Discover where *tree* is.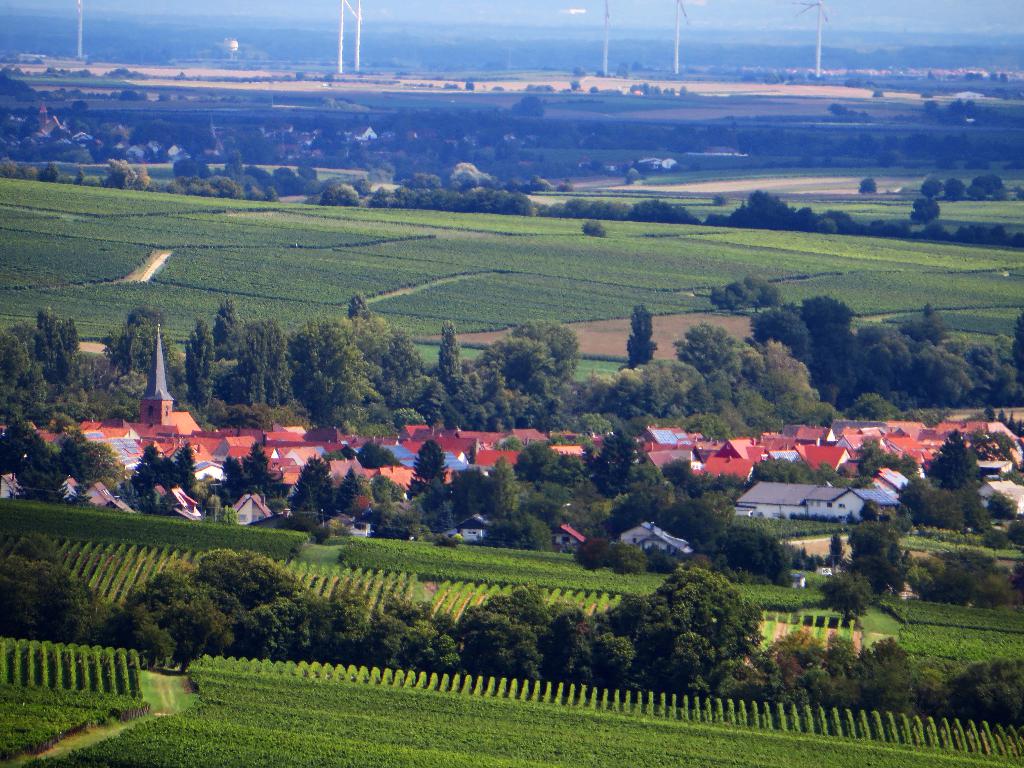
Discovered at (664, 84, 671, 96).
